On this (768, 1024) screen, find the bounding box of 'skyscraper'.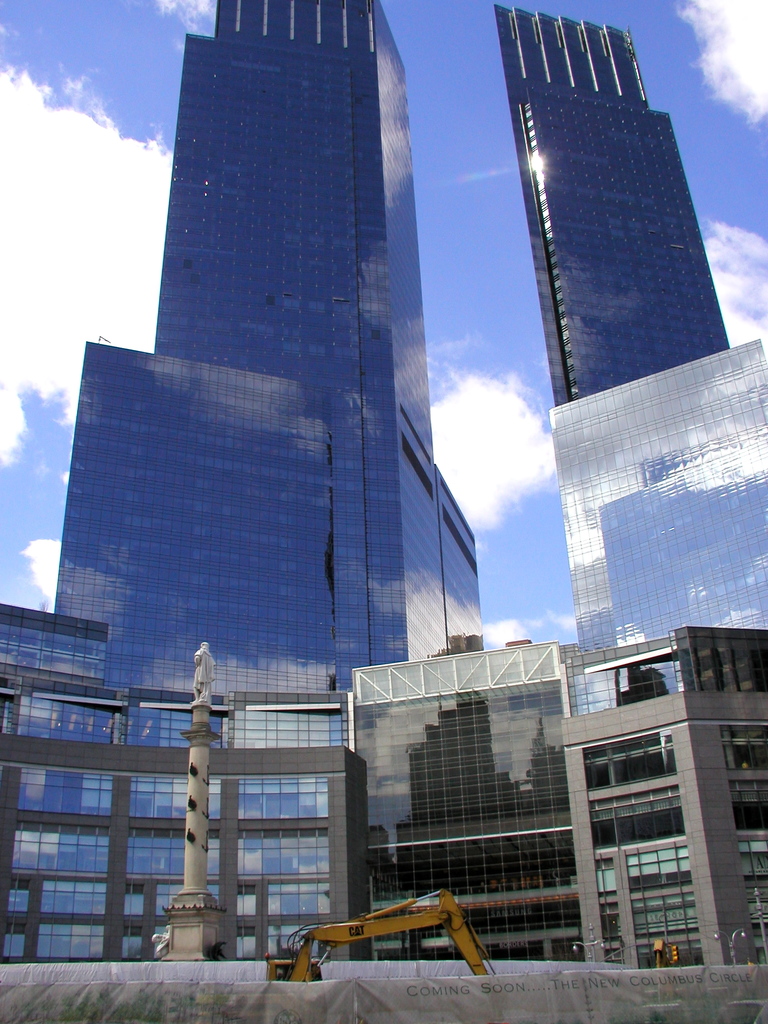
Bounding box: [x1=497, y1=3, x2=767, y2=650].
